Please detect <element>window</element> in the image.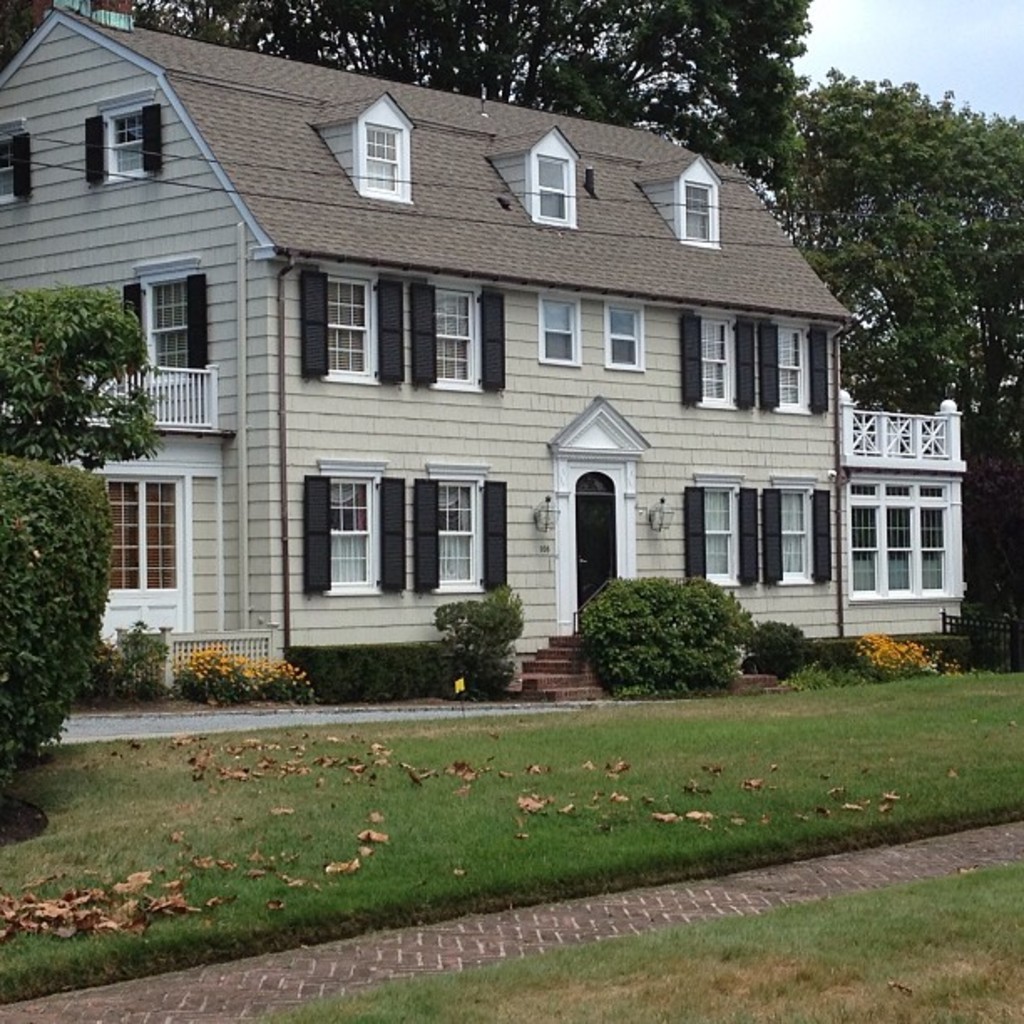
778,321,801,403.
